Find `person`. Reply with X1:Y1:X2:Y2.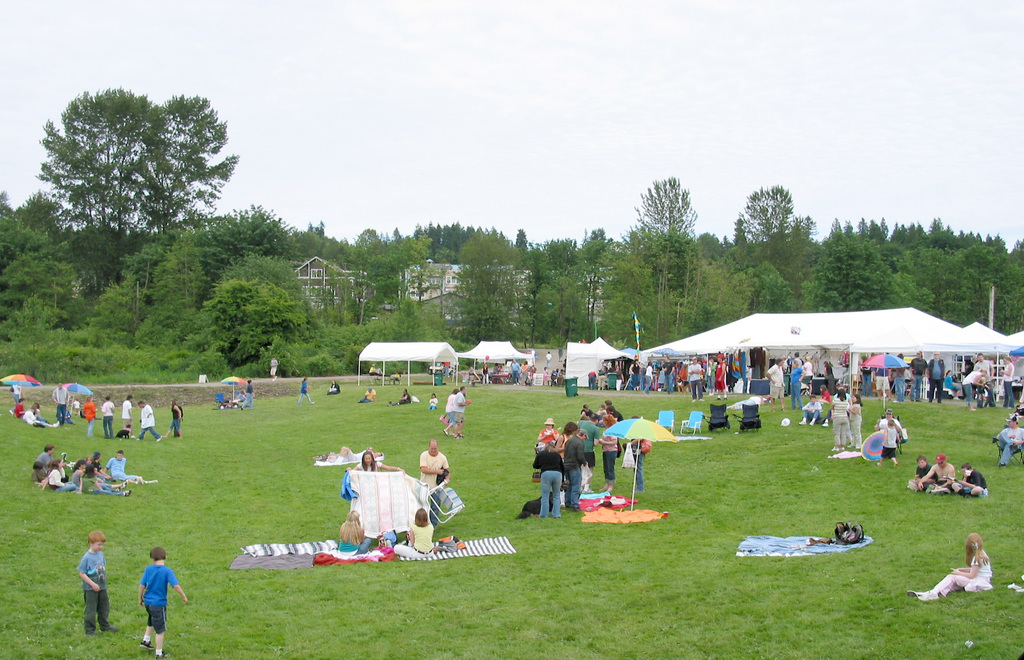
586:369:593:389.
